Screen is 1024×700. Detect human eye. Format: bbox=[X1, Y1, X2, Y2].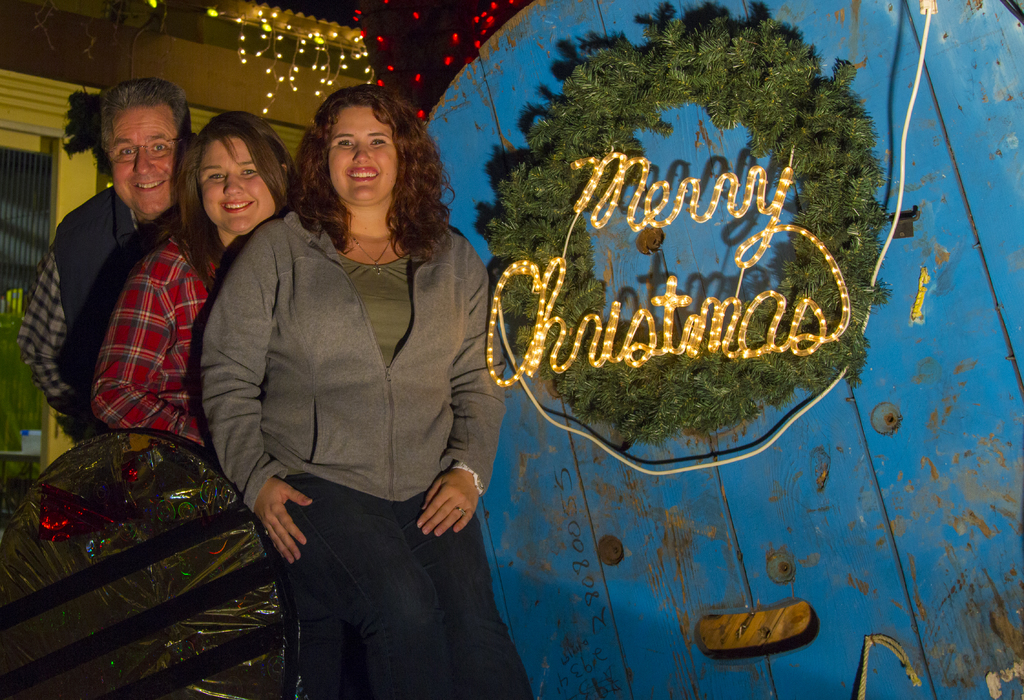
bbox=[149, 140, 166, 151].
